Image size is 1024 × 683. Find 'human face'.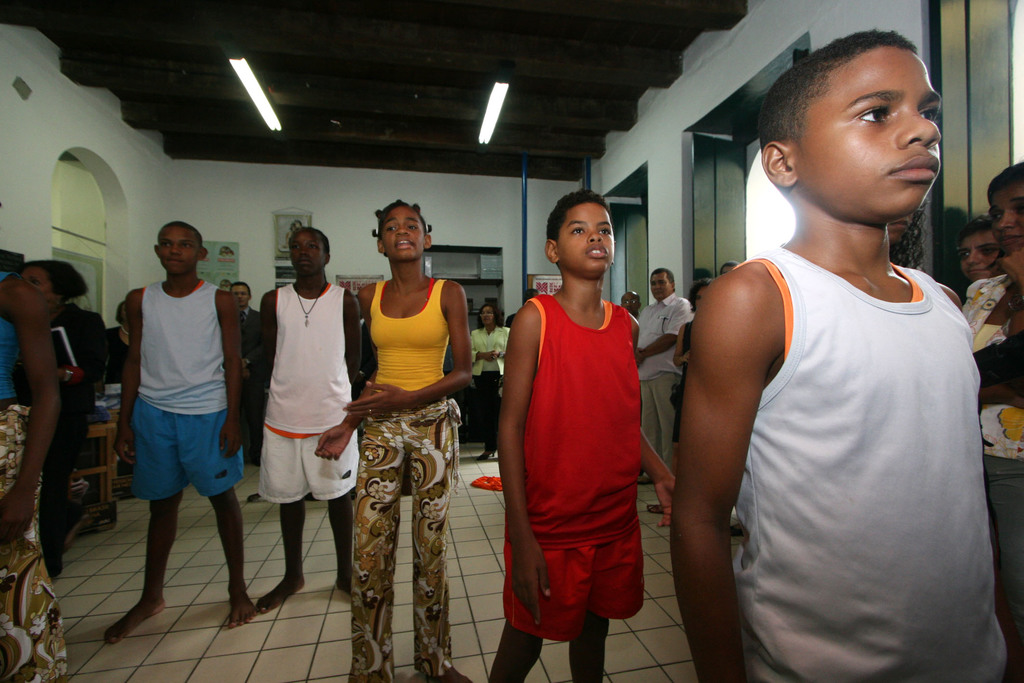
crop(559, 201, 612, 272).
